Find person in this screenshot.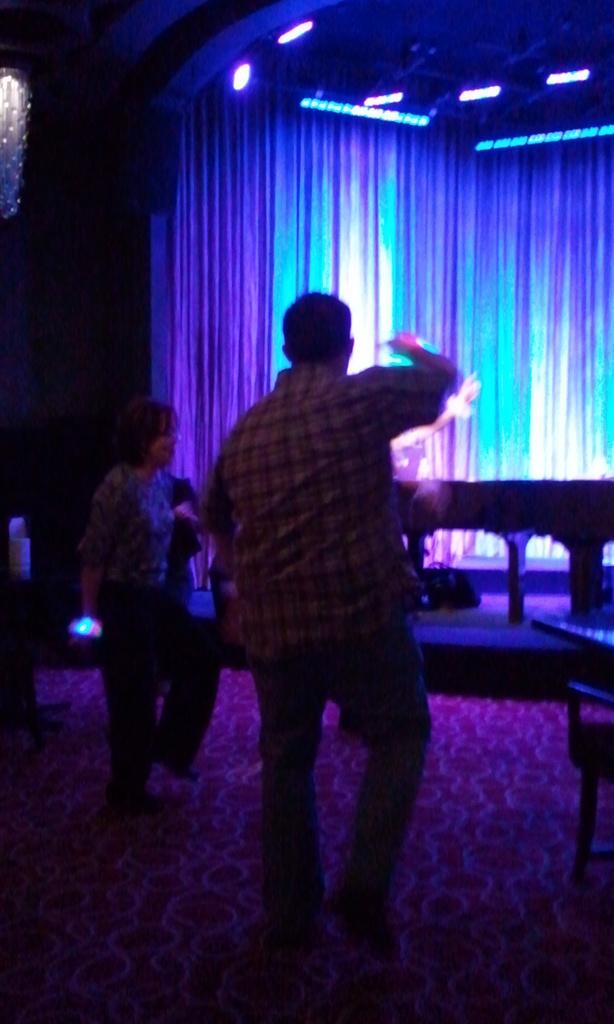
The bounding box for person is l=91, t=405, r=222, b=816.
